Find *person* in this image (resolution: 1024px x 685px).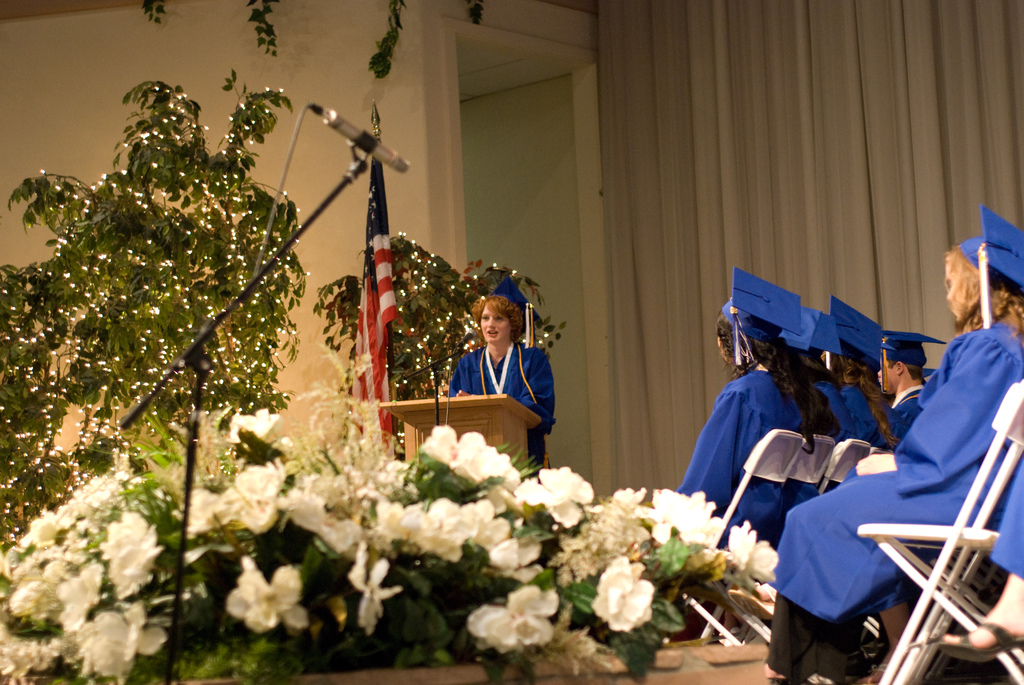
box=[817, 326, 884, 450].
